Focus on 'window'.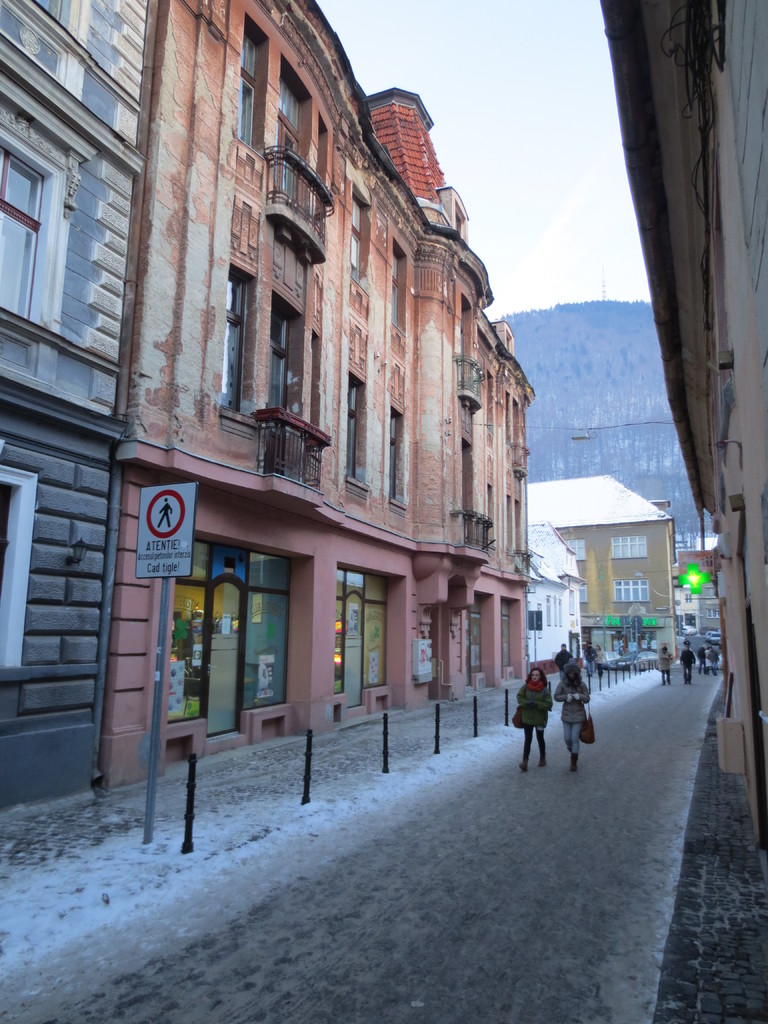
Focused at bbox(244, 30, 264, 148).
